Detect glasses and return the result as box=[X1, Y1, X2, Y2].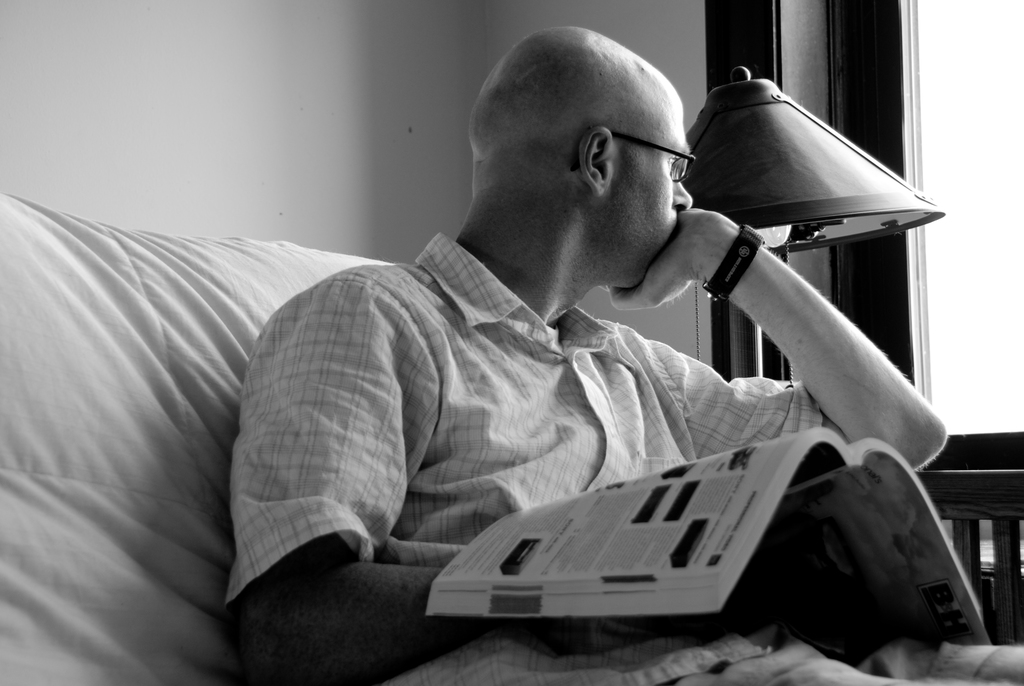
box=[593, 117, 700, 182].
